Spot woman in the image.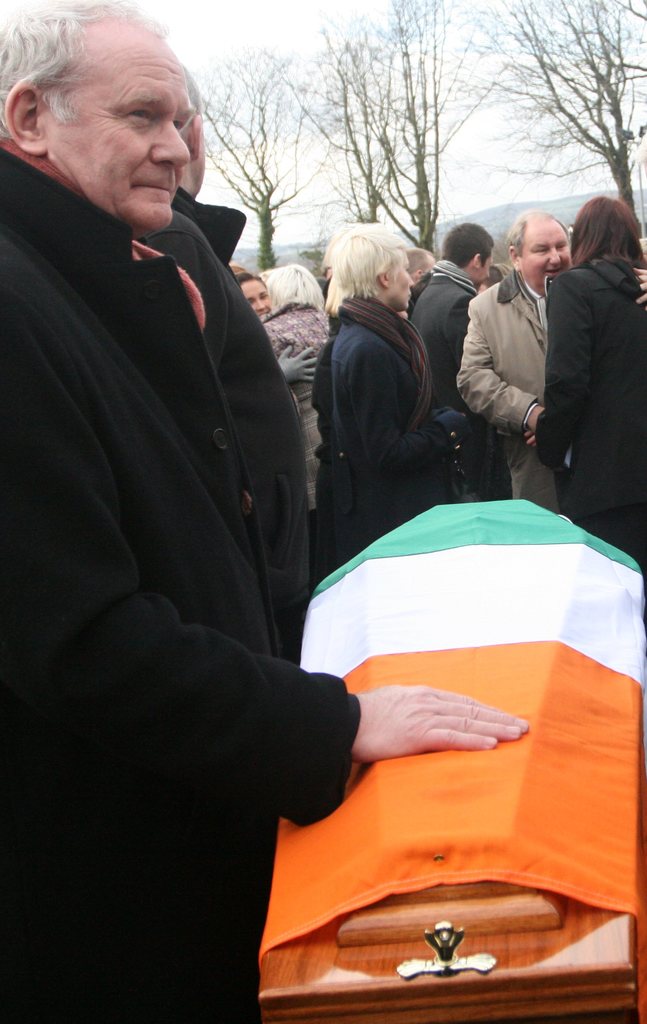
woman found at 236/271/277/321.
